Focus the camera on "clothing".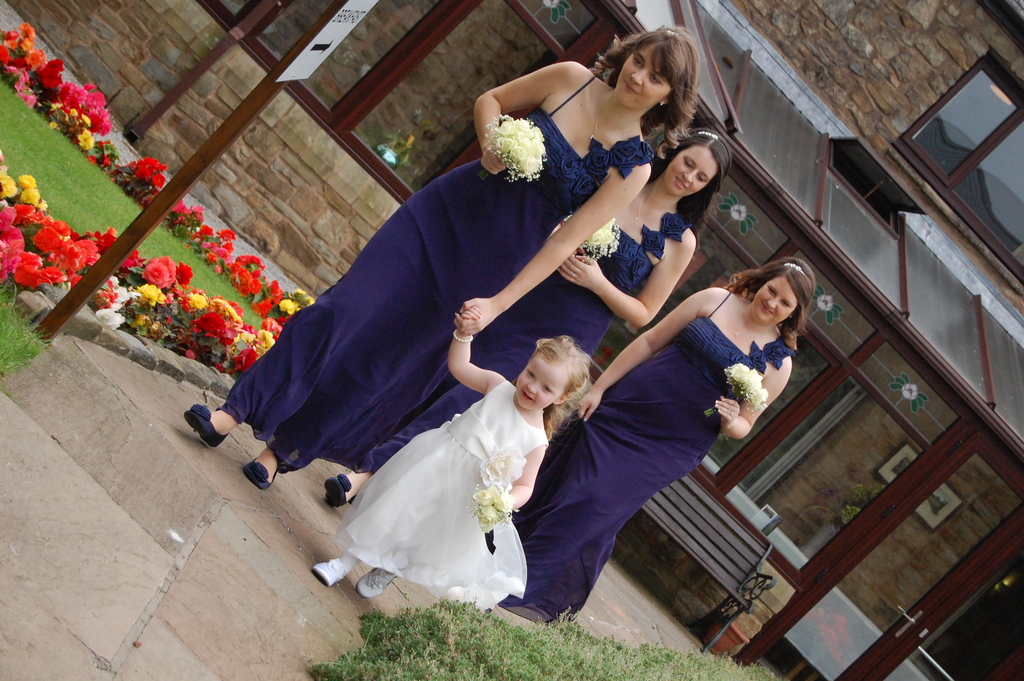
Focus region: [x1=369, y1=209, x2=697, y2=475].
